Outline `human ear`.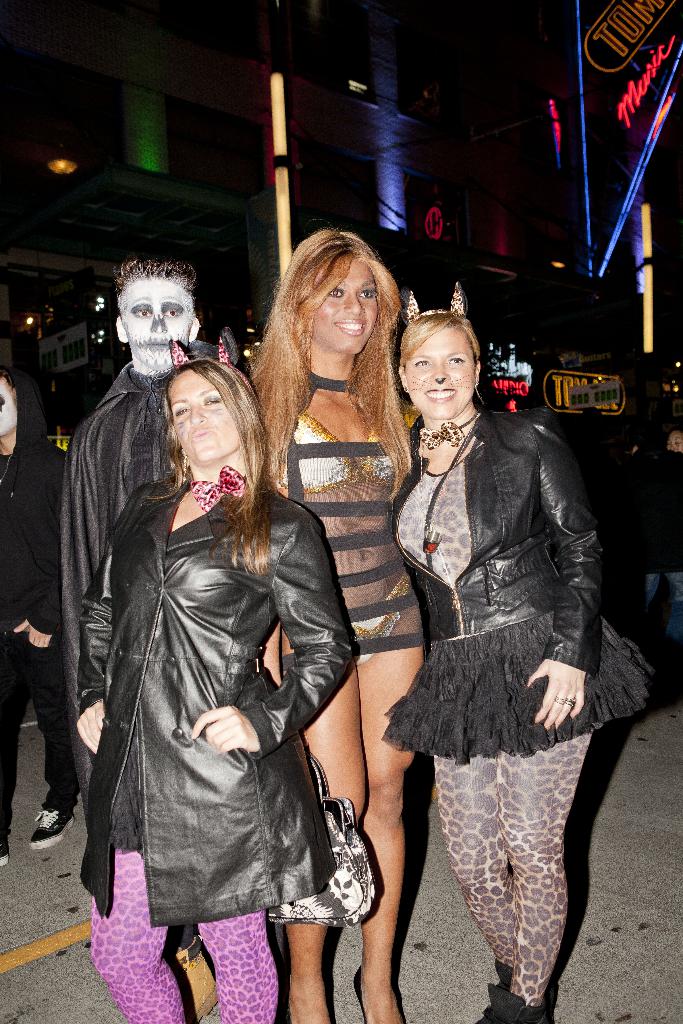
Outline: <region>189, 316, 199, 340</region>.
